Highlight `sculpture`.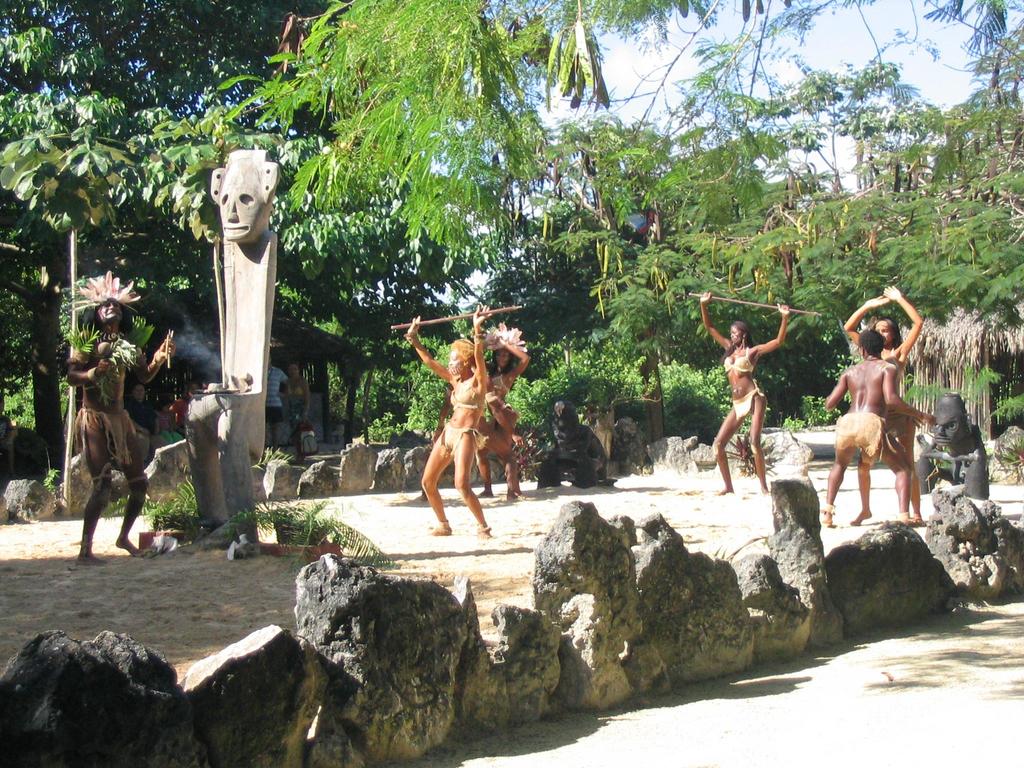
Highlighted region: x1=374 y1=294 x2=535 y2=538.
